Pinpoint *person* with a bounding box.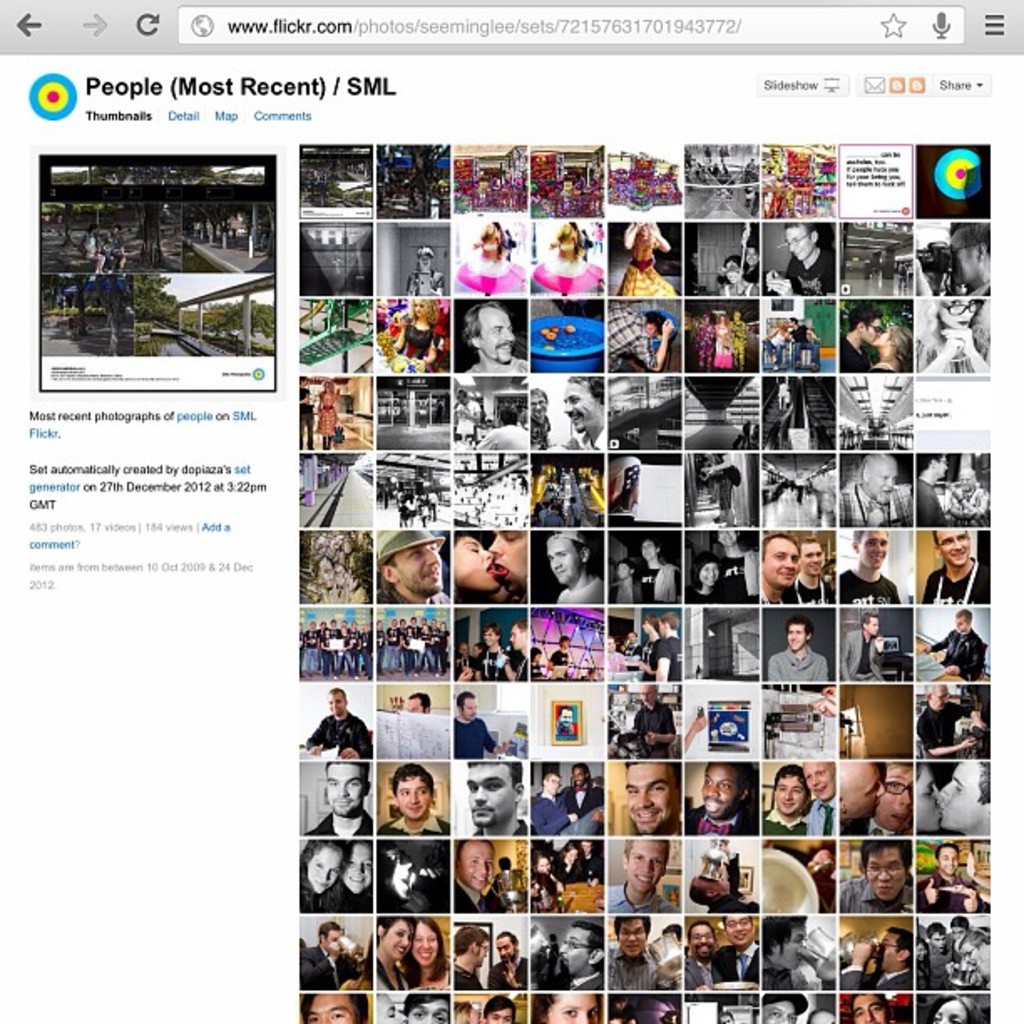
box(761, 766, 805, 835).
